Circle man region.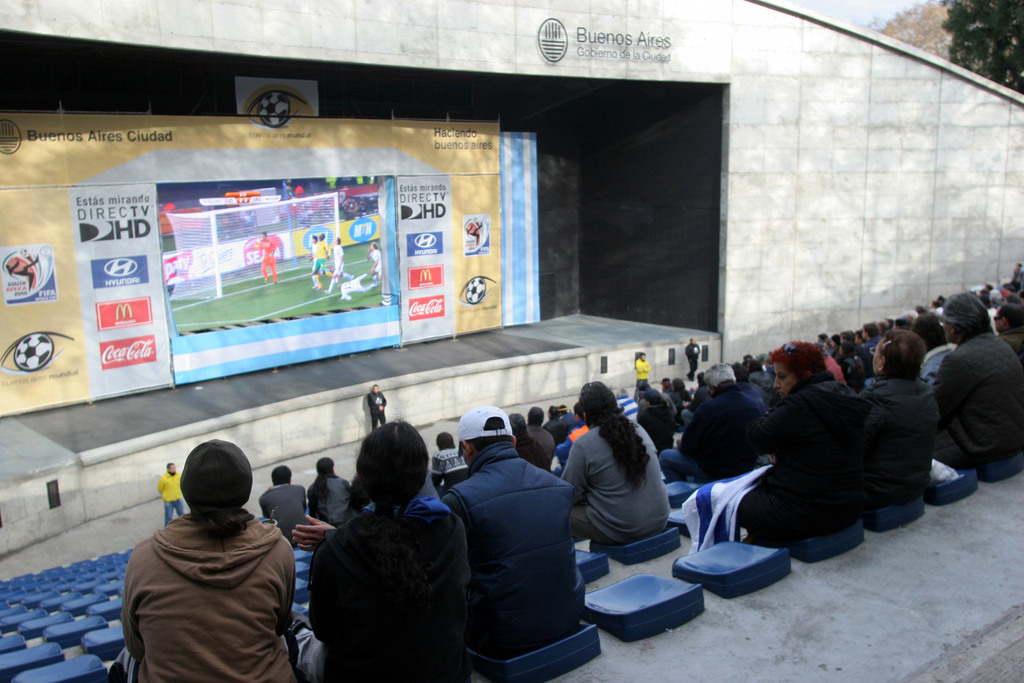
Region: x1=634 y1=393 x2=678 y2=452.
